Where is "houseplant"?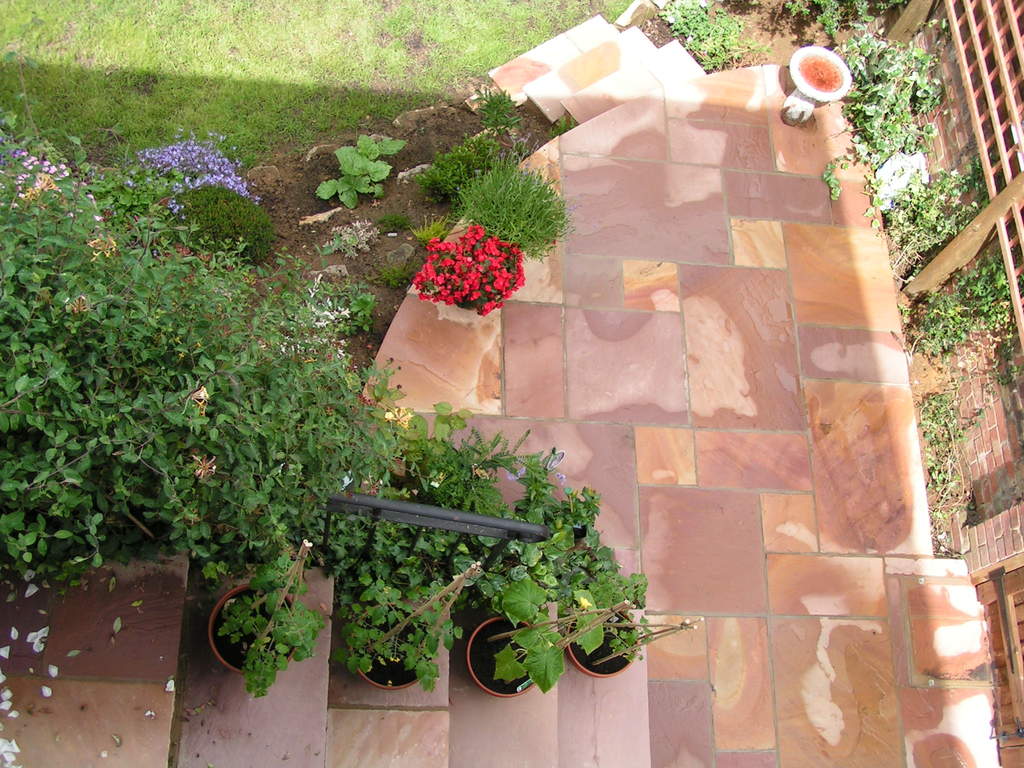
BBox(463, 576, 630, 696).
